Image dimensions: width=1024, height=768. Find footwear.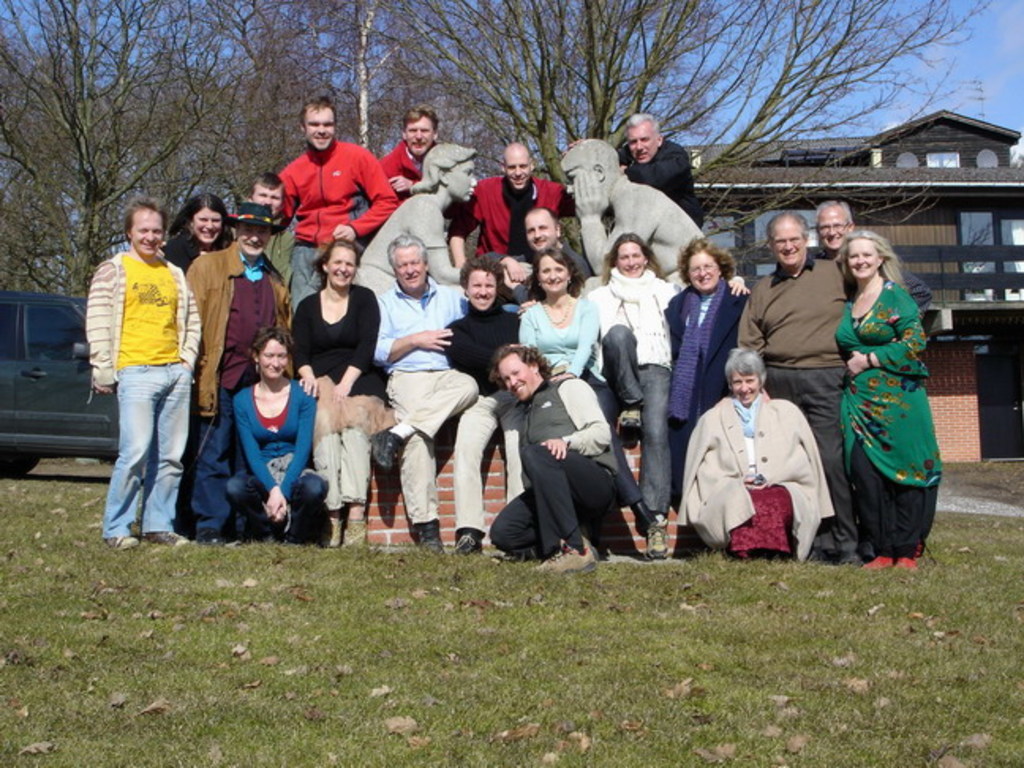
bbox=[613, 403, 642, 428].
